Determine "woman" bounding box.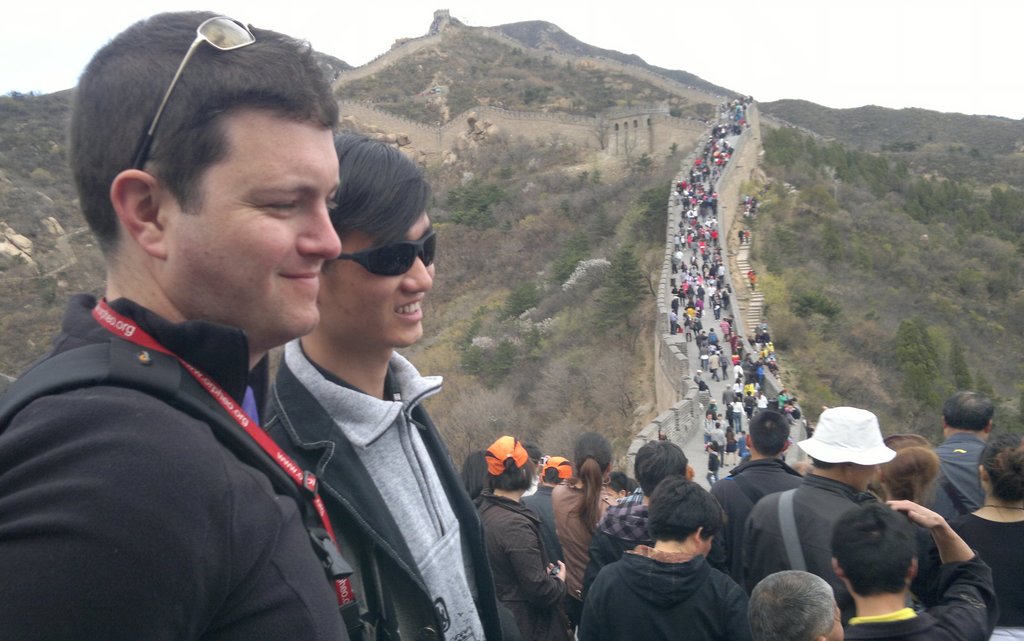
Determined: locate(879, 434, 941, 562).
